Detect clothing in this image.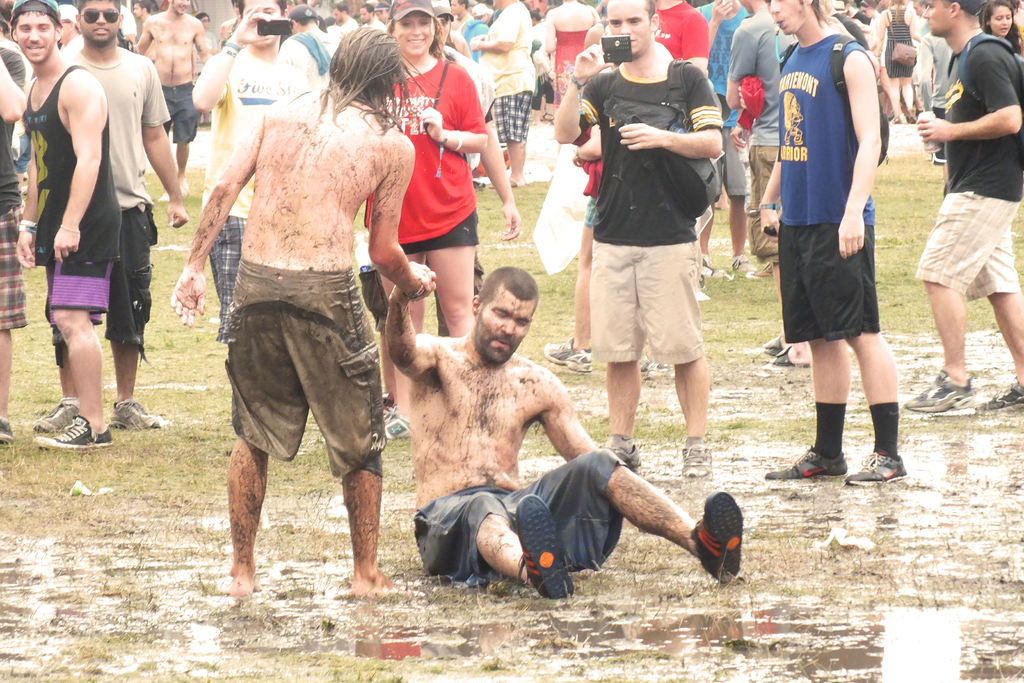
Detection: x1=529 y1=38 x2=552 y2=112.
